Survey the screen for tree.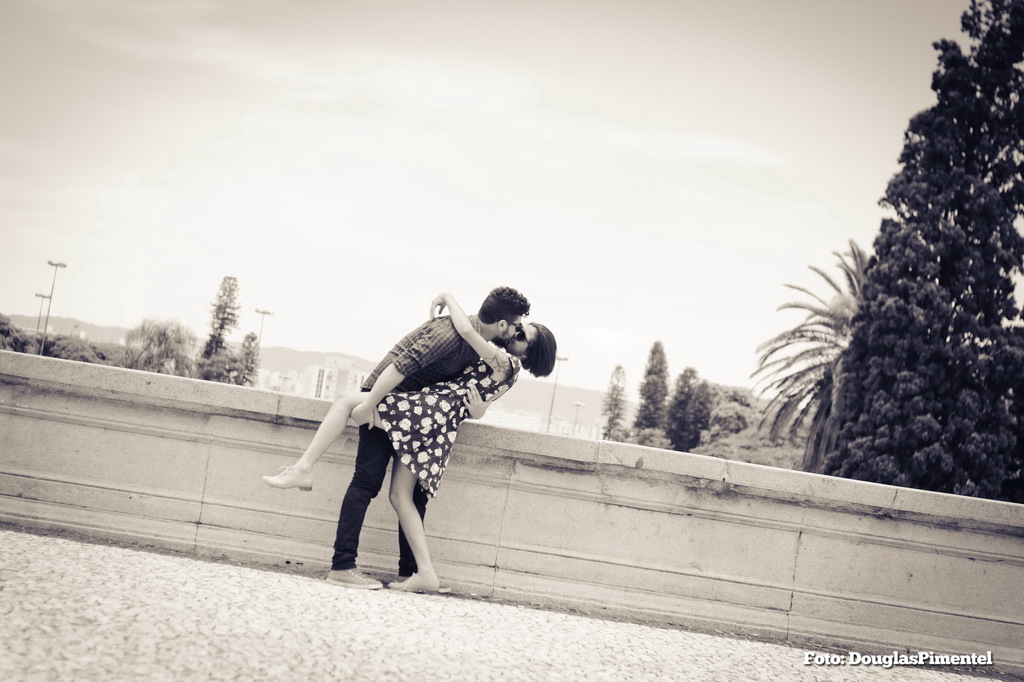
Survey found: crop(749, 234, 875, 450).
